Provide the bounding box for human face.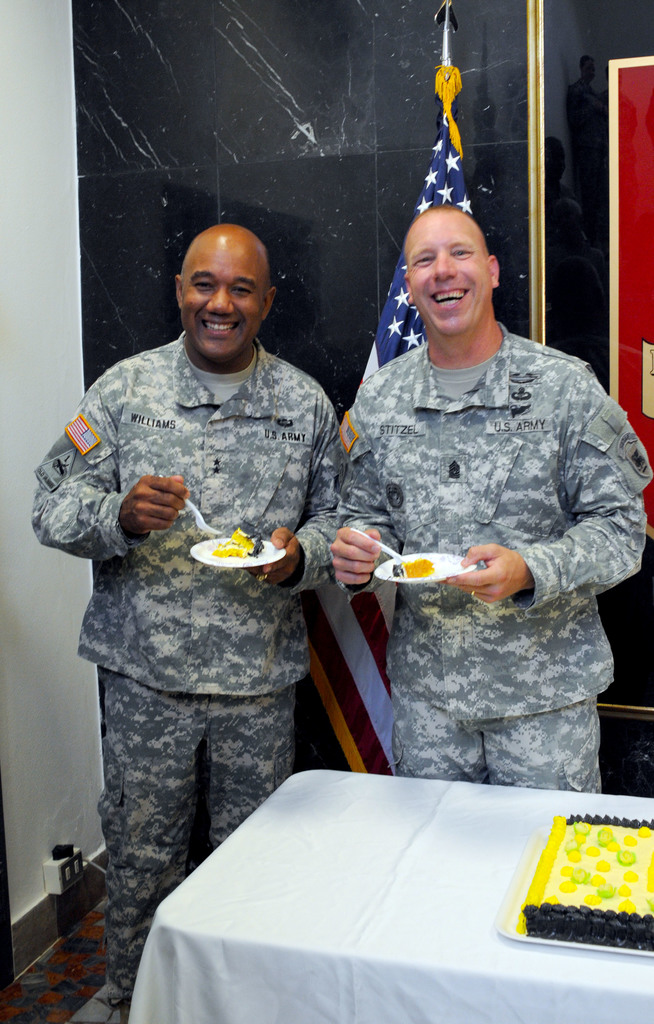
select_region(406, 207, 494, 340).
